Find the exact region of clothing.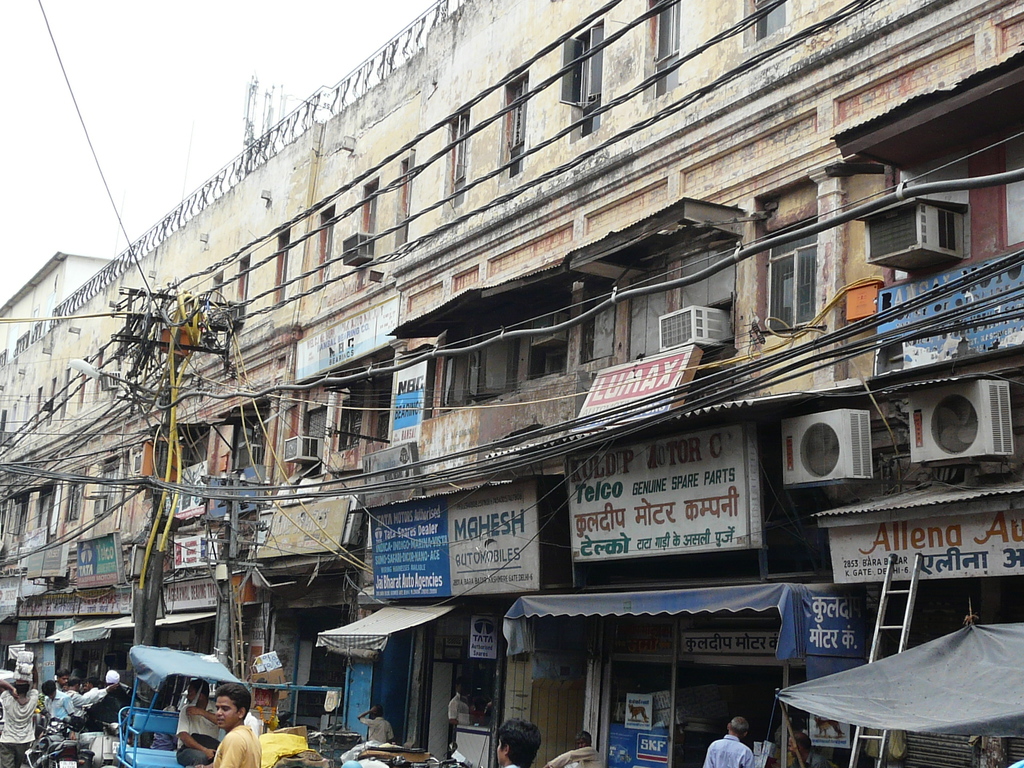
Exact region: x1=445, y1=692, x2=475, y2=752.
